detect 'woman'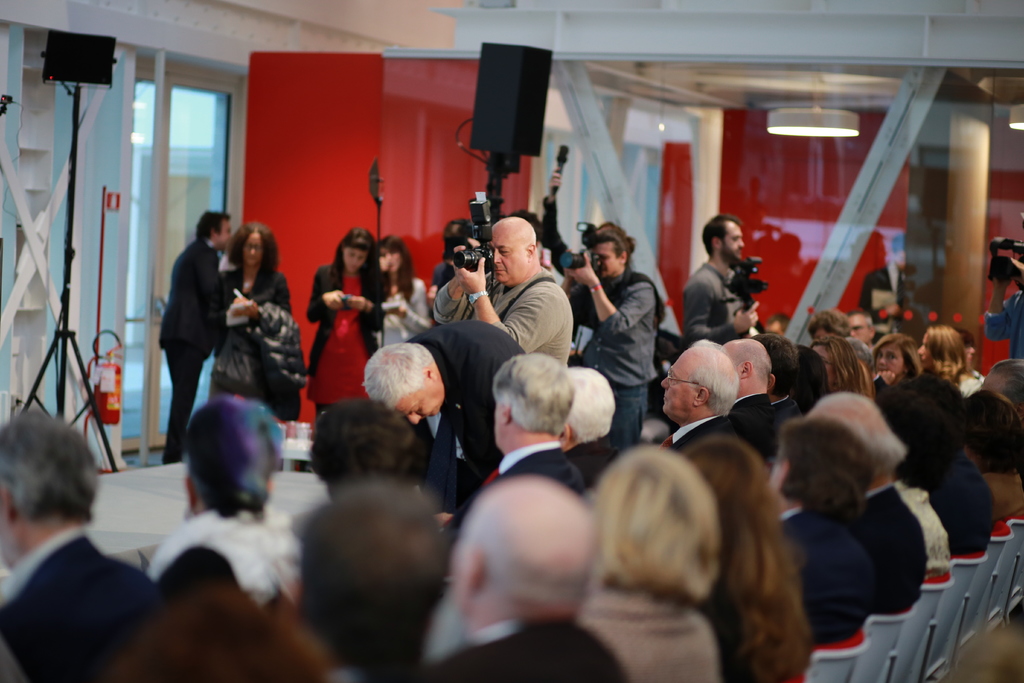
871, 329, 917, 389
